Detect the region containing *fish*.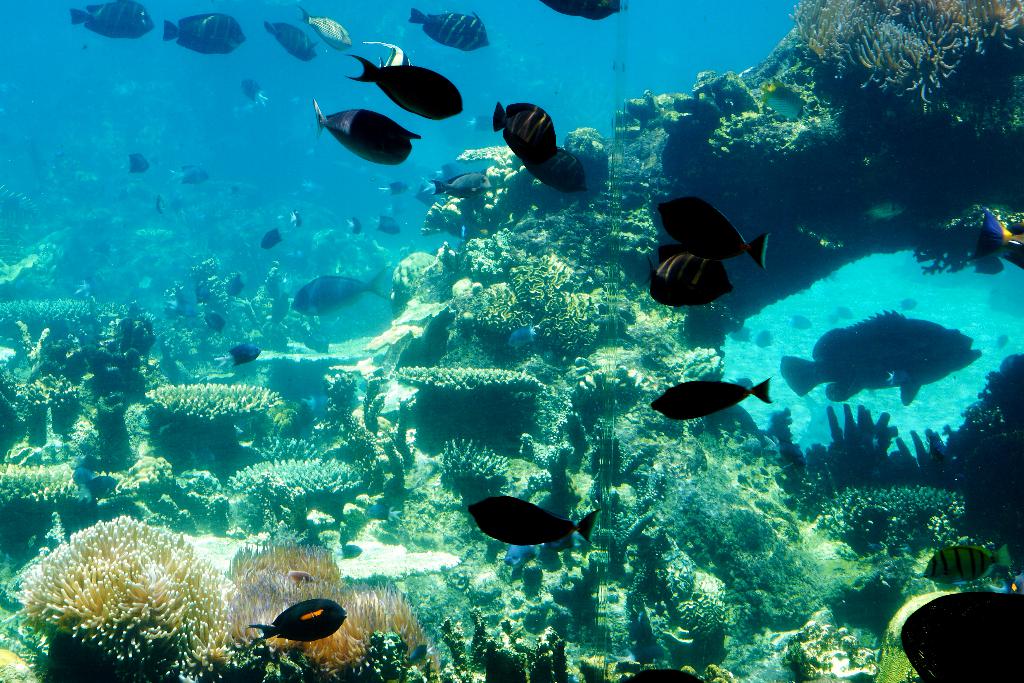
pyautogui.locateOnScreen(427, 162, 459, 177).
